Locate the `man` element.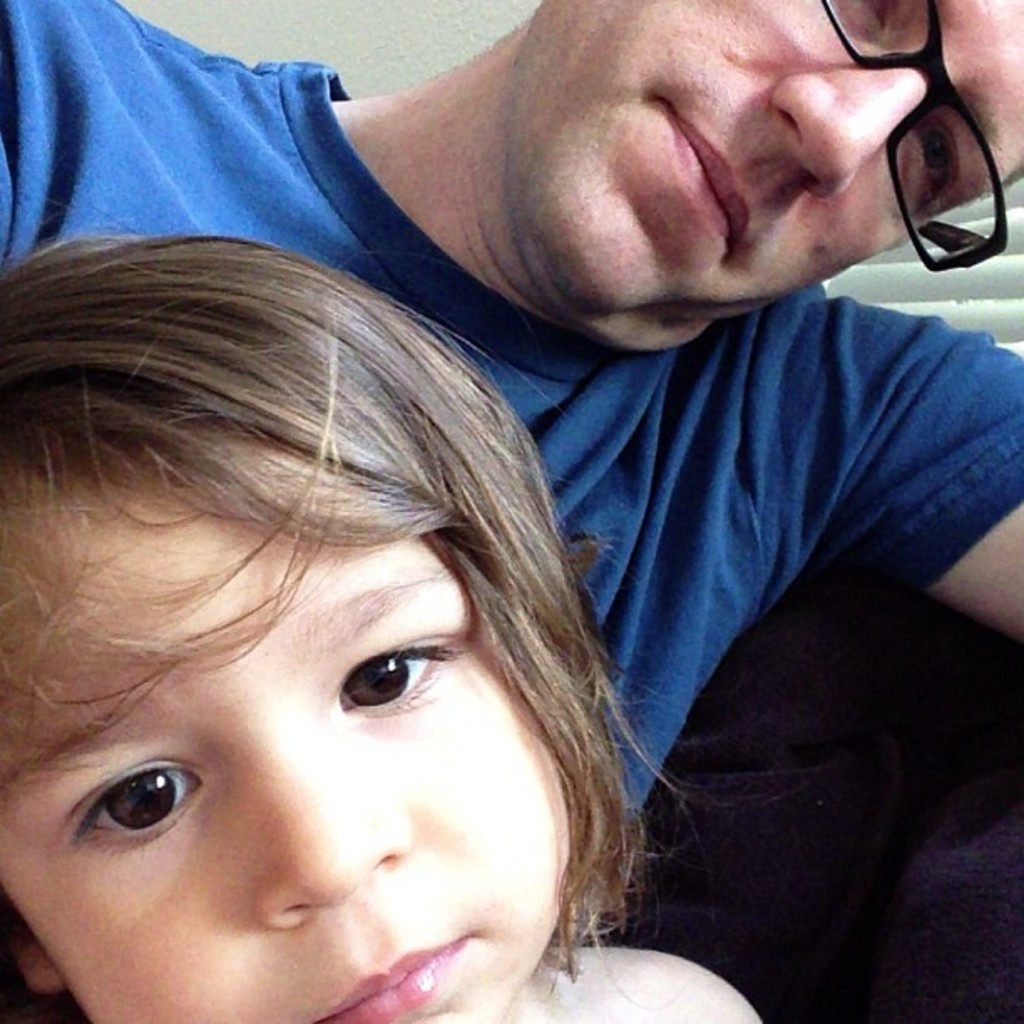
Element bbox: [0,0,1022,909].
